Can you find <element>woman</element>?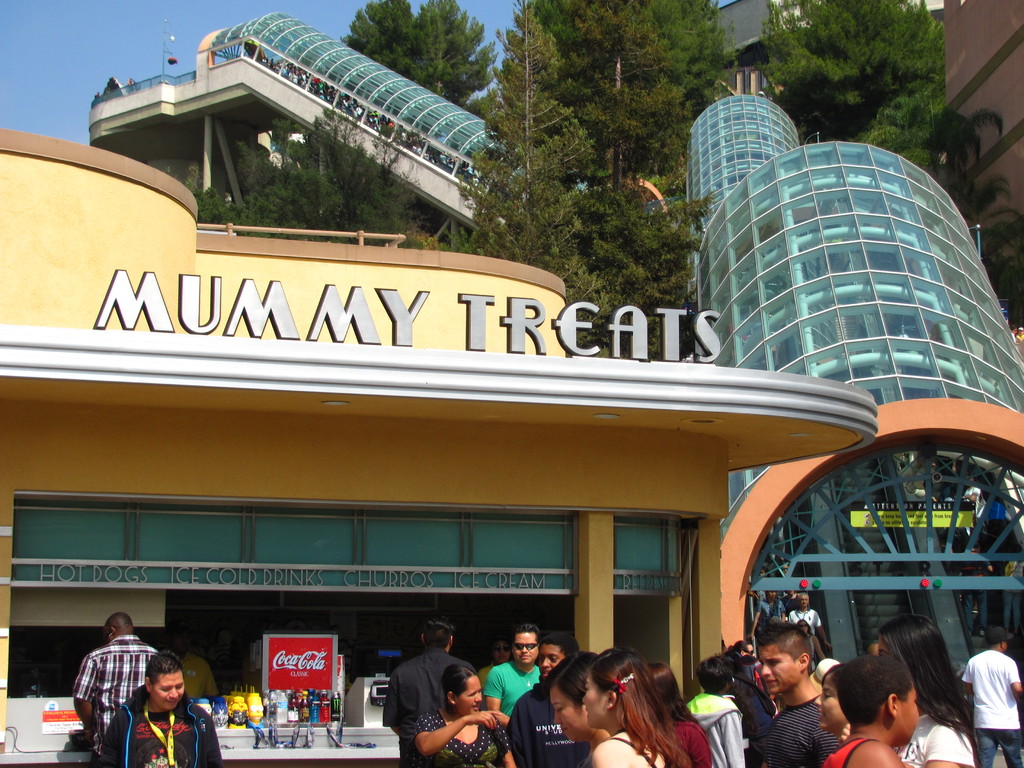
Yes, bounding box: {"x1": 545, "y1": 657, "x2": 616, "y2": 764}.
